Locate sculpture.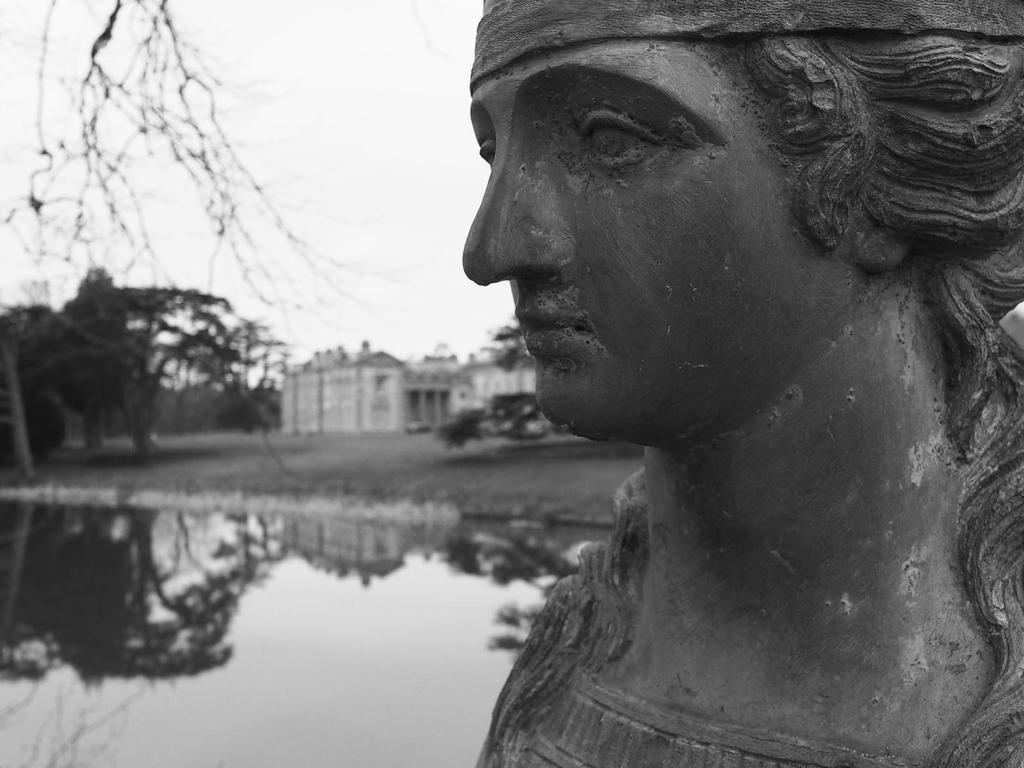
Bounding box: crop(404, 7, 1007, 760).
